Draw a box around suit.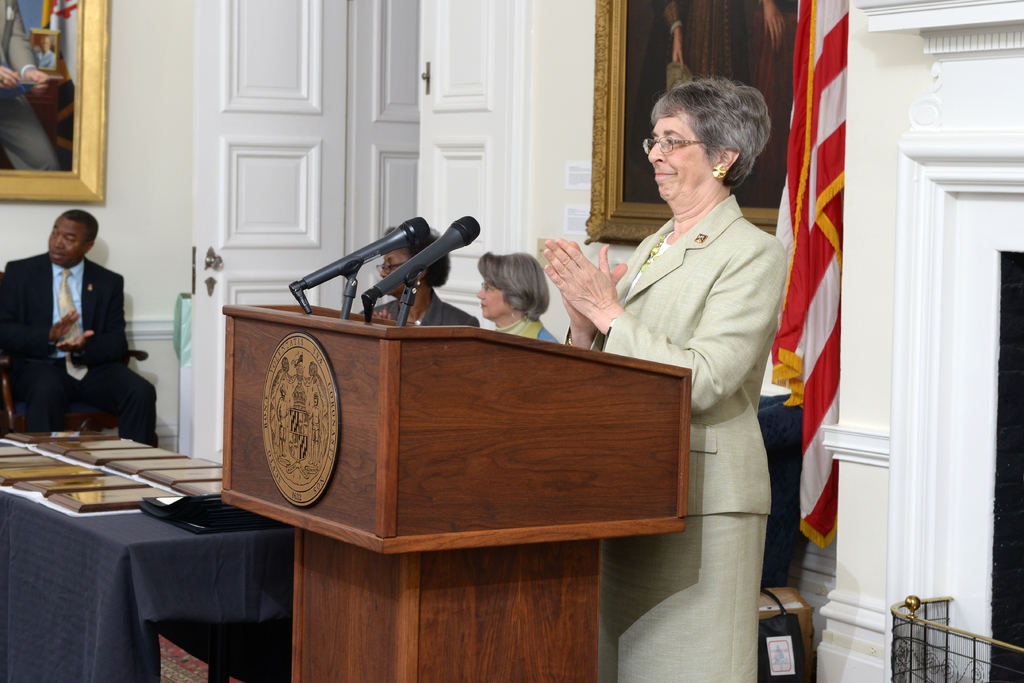
(x1=13, y1=232, x2=150, y2=439).
